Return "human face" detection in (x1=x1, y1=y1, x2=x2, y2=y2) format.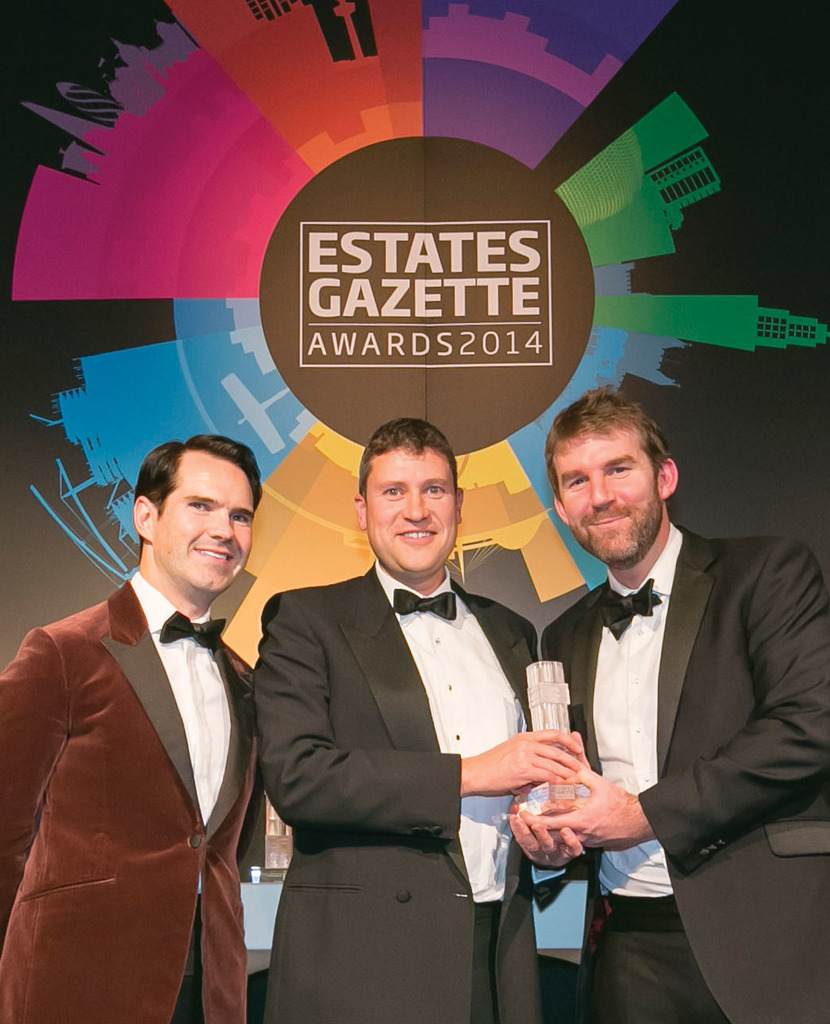
(x1=553, y1=419, x2=660, y2=567).
